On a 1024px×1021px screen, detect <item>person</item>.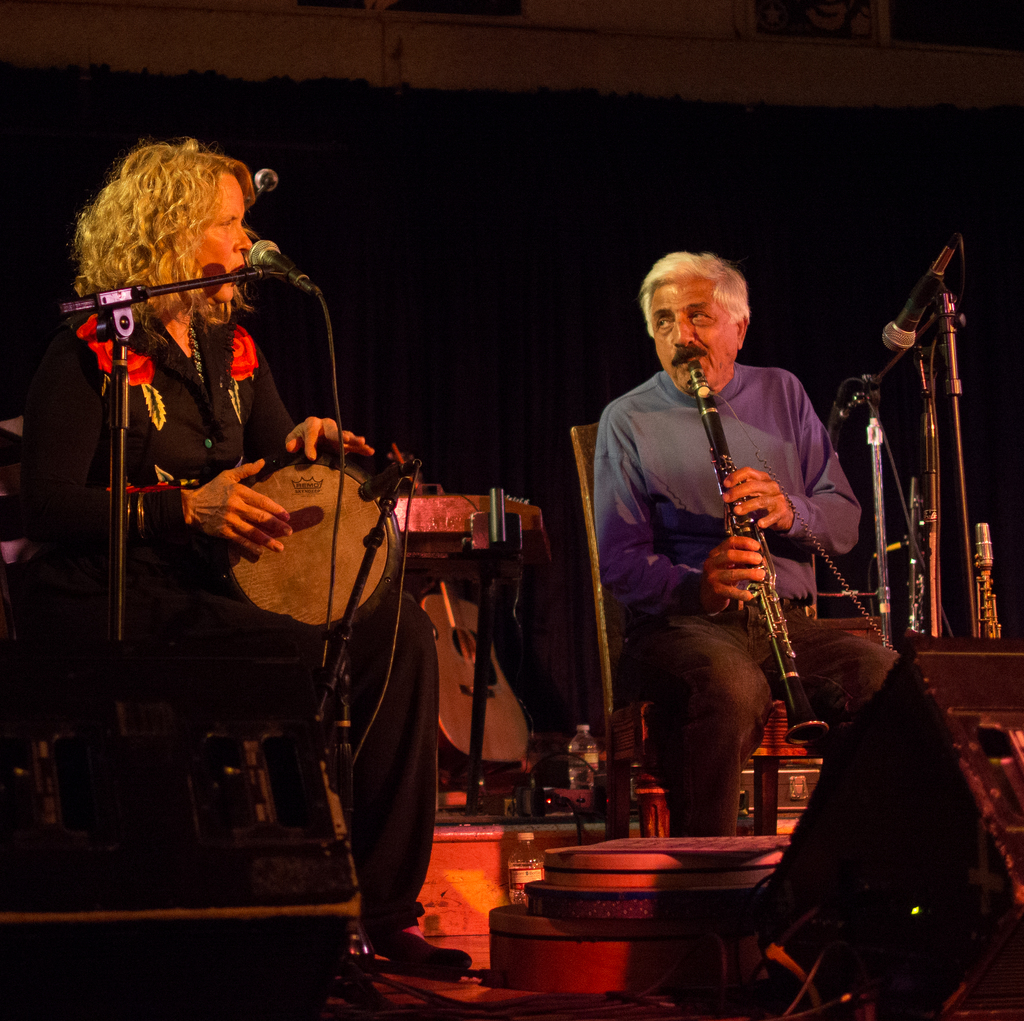
x1=586, y1=253, x2=861, y2=870.
